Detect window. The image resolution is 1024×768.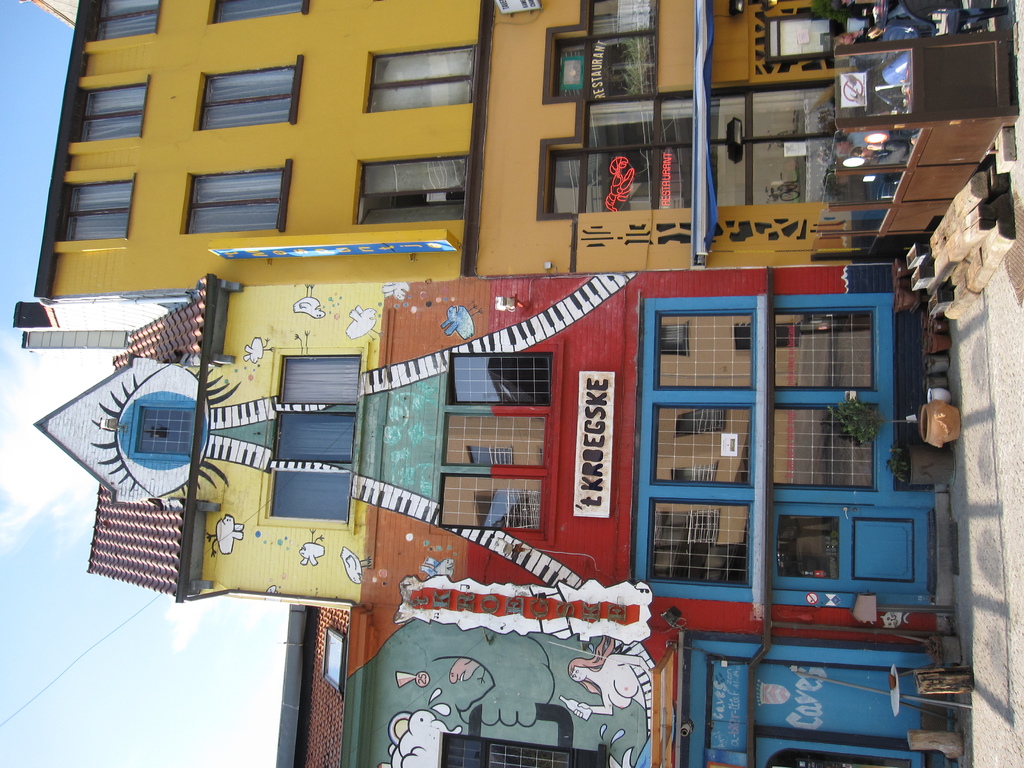
bbox=(170, 157, 287, 234).
